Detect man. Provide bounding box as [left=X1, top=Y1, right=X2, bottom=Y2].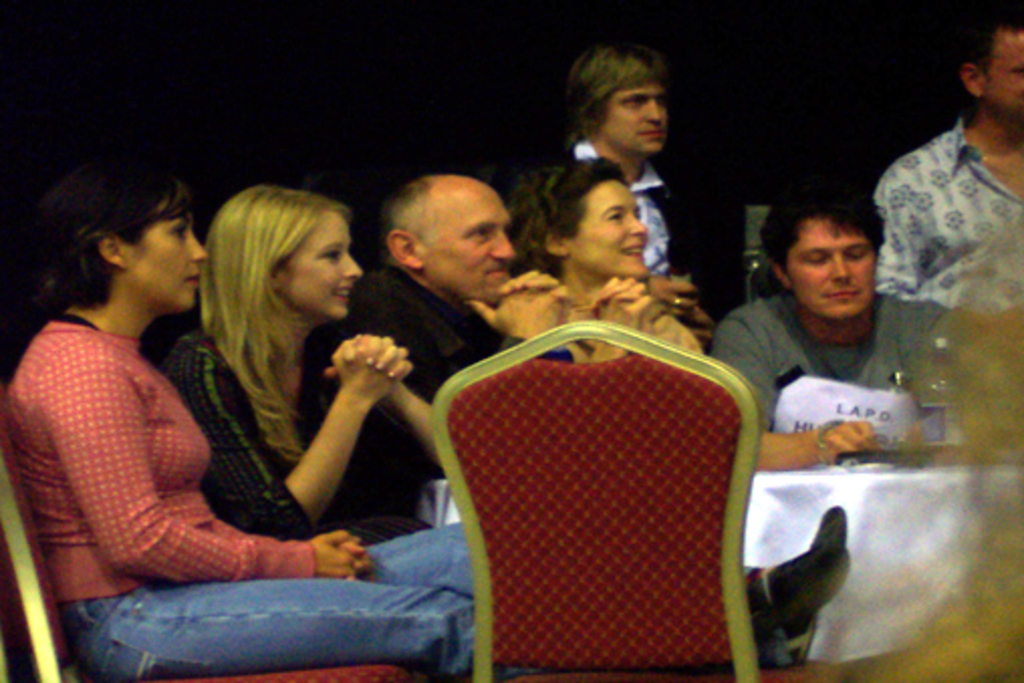
[left=865, top=10, right=1022, bottom=310].
